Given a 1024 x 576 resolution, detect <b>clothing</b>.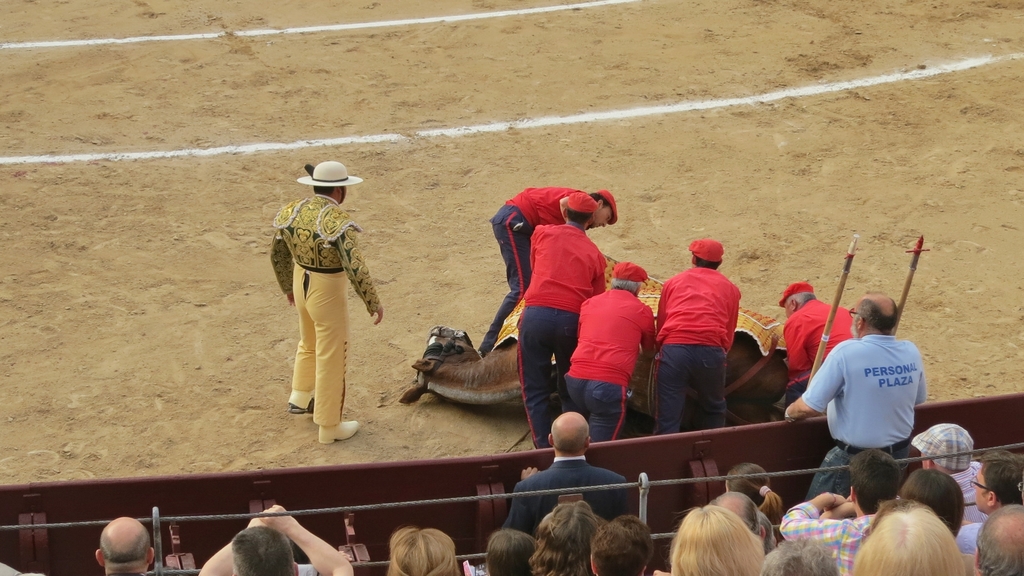
box=[561, 369, 641, 442].
